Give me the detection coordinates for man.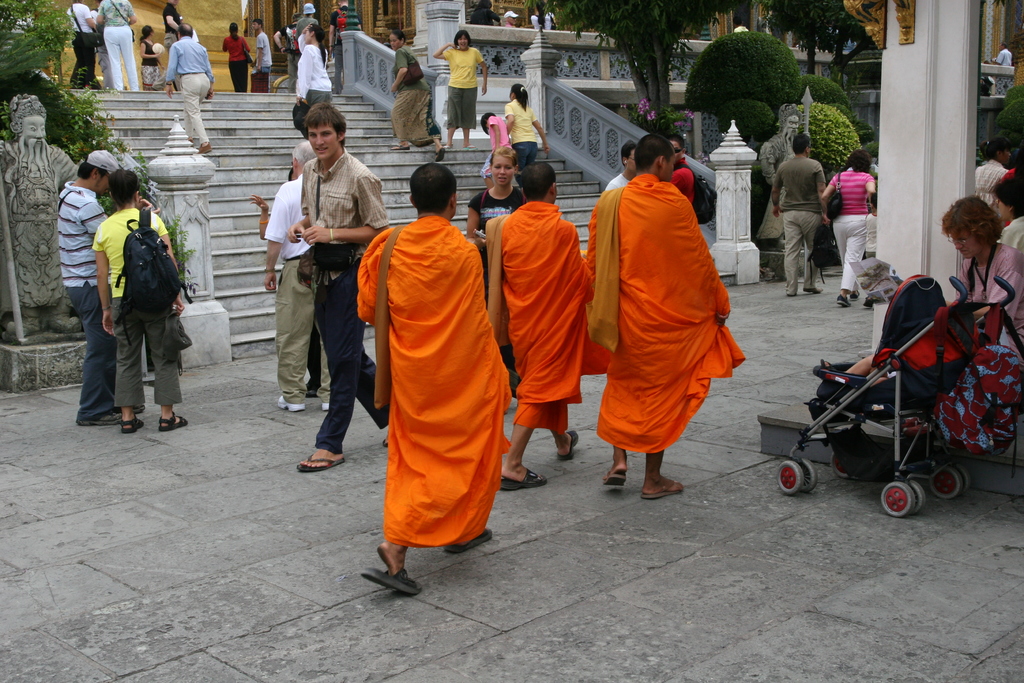
[x1=164, y1=22, x2=214, y2=154].
